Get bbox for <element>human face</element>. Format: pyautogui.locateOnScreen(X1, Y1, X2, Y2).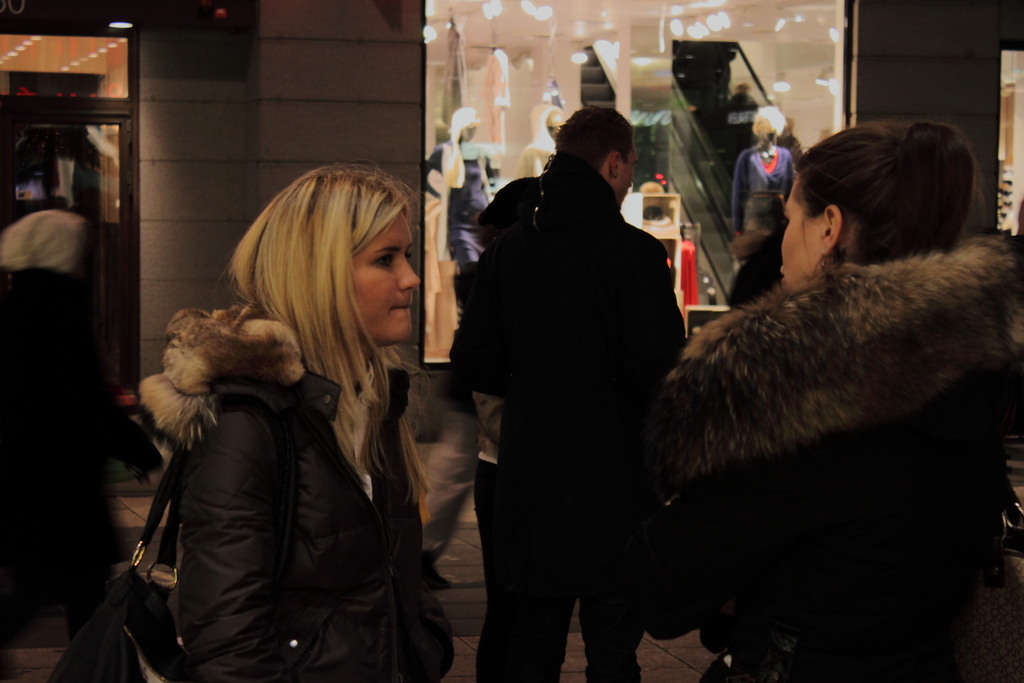
pyautogui.locateOnScreen(547, 110, 565, 138).
